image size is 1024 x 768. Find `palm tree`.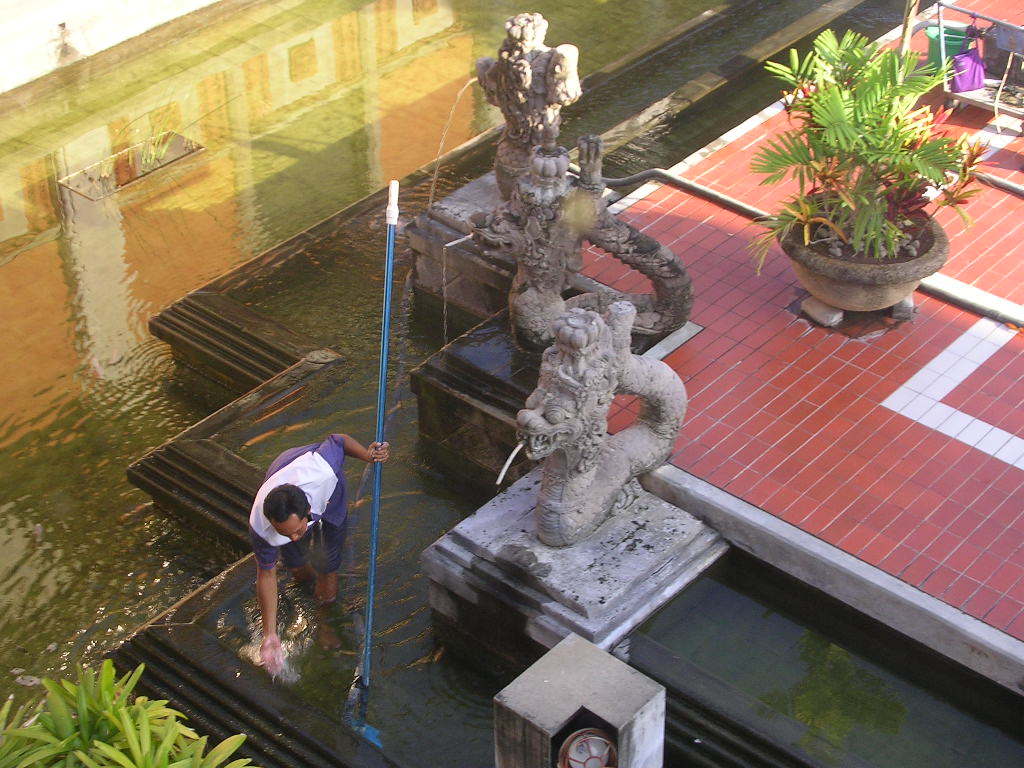
x1=745, y1=35, x2=990, y2=256.
